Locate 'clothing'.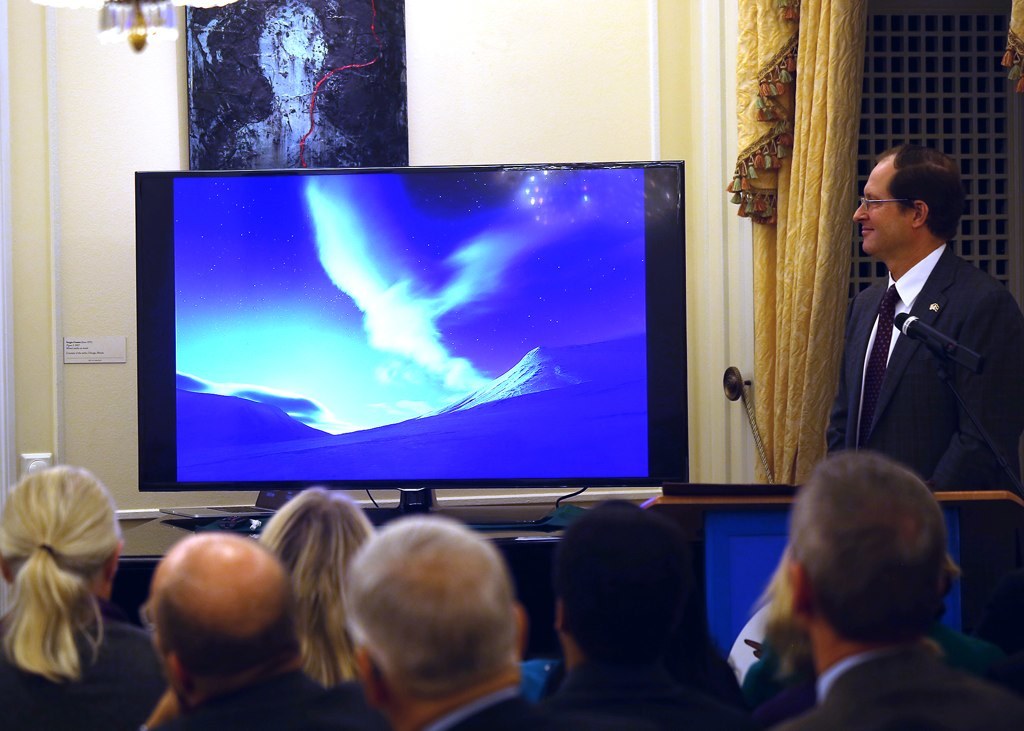
Bounding box: x1=547, y1=662, x2=762, y2=730.
